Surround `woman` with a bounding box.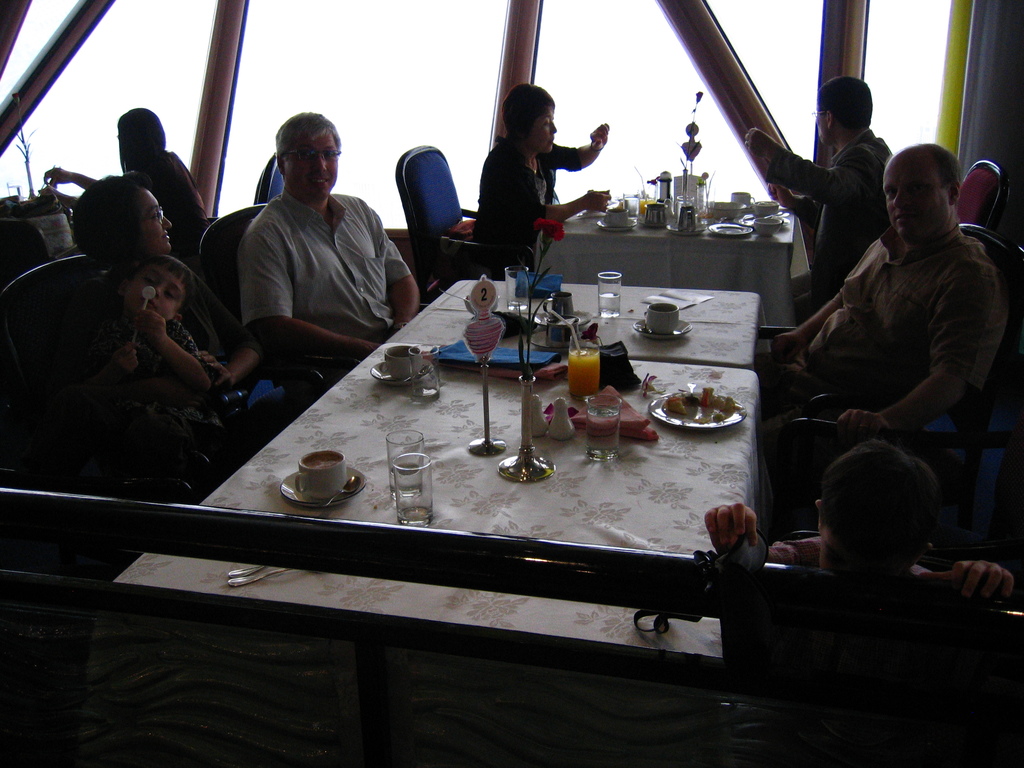
[51,215,246,445].
